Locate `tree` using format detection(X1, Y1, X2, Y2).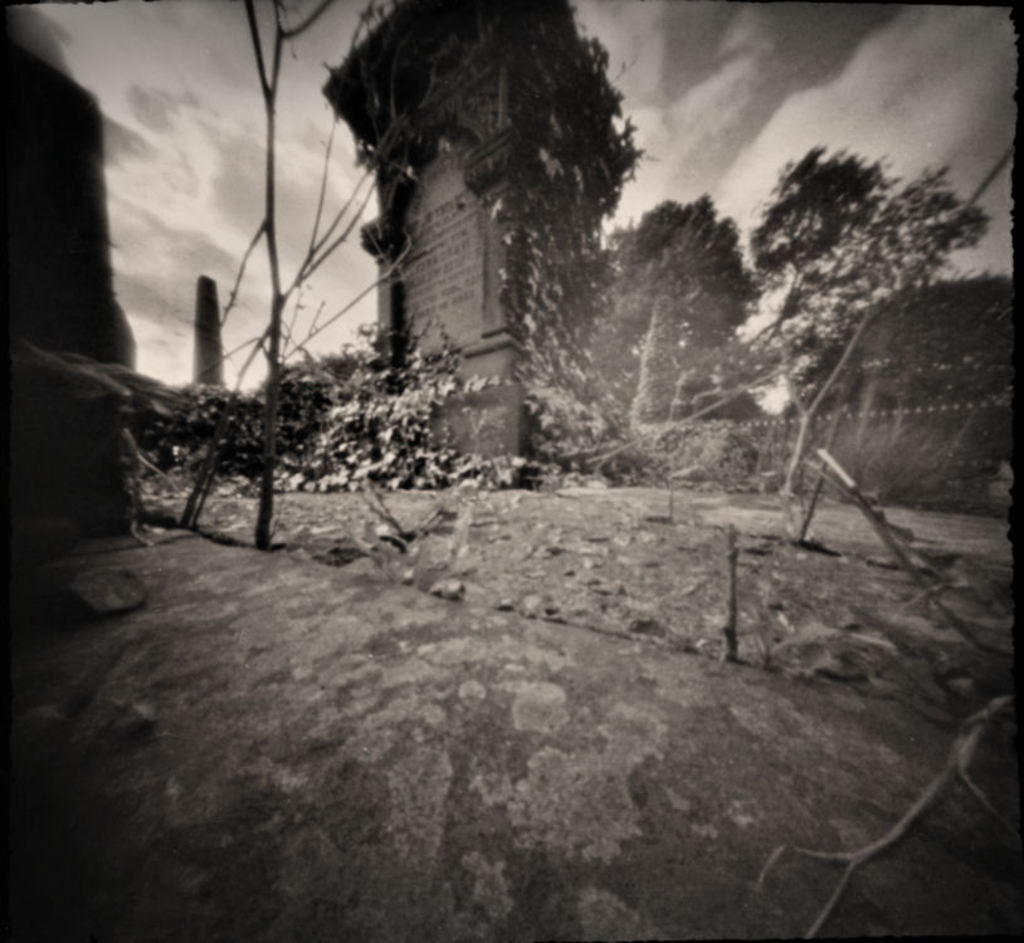
detection(684, 133, 995, 420).
